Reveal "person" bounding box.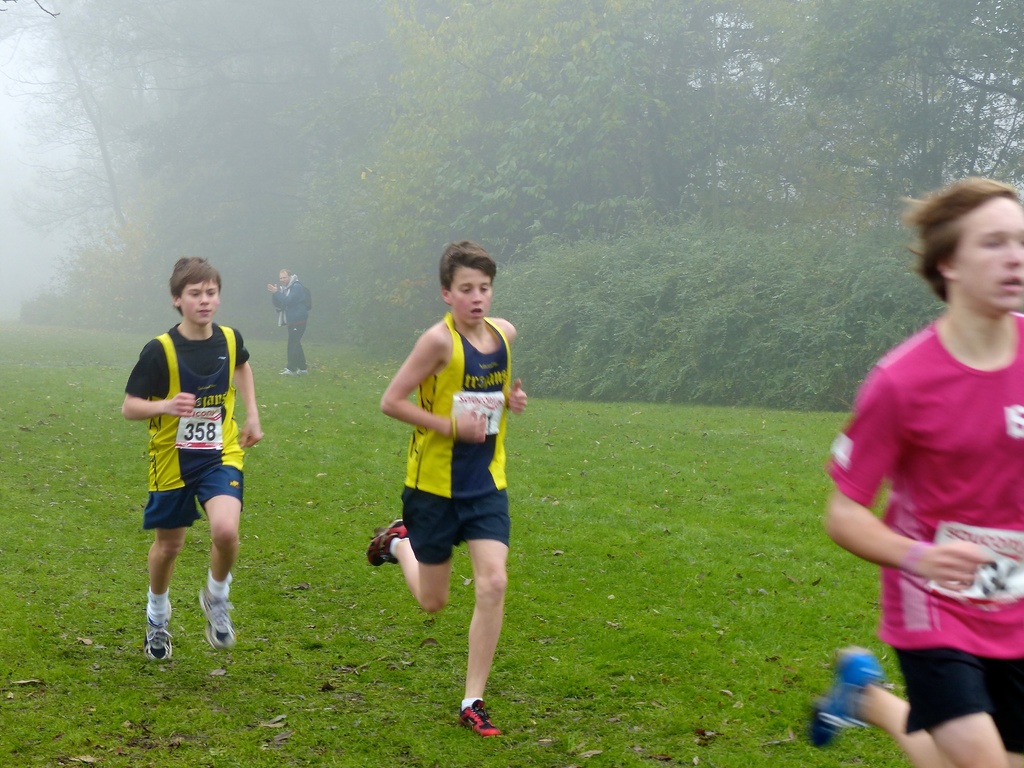
Revealed: (267,268,312,379).
